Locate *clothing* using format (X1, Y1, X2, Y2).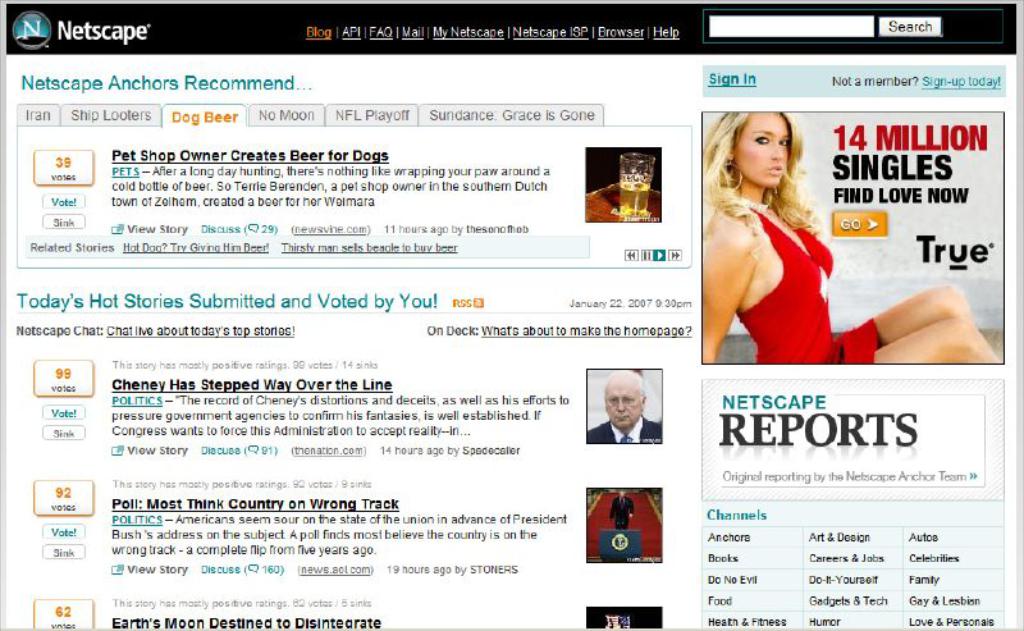
(611, 494, 634, 521).
